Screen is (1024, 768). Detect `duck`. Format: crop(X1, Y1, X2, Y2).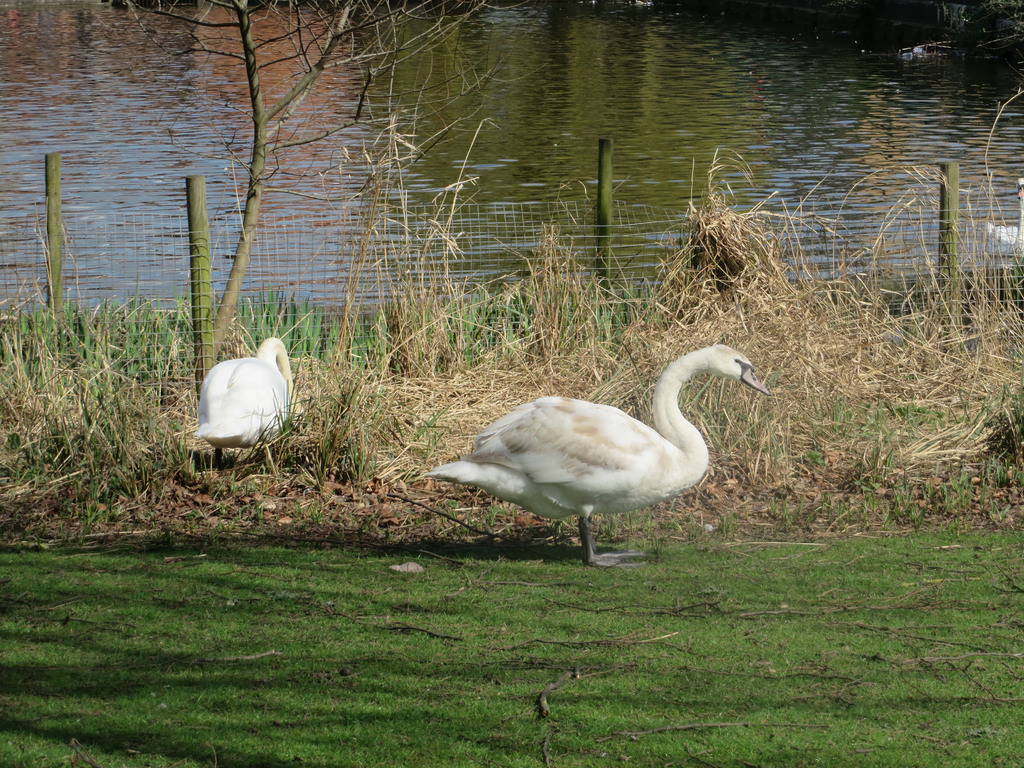
crop(419, 336, 772, 569).
